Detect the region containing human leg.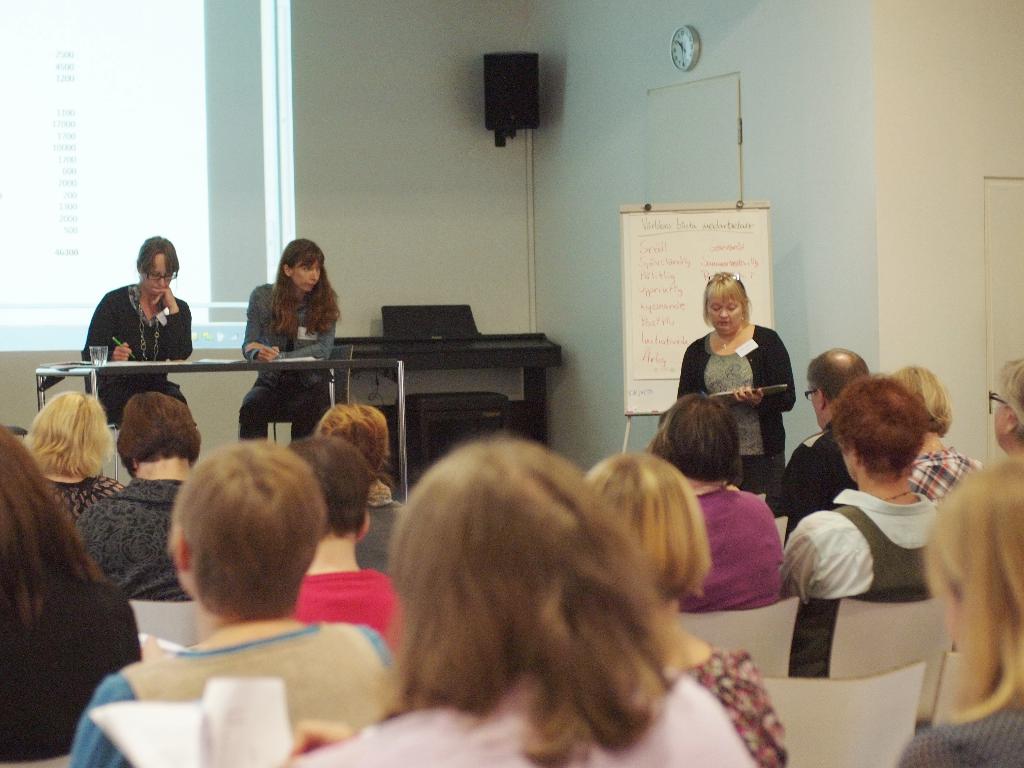
[left=742, top=421, right=783, bottom=512].
